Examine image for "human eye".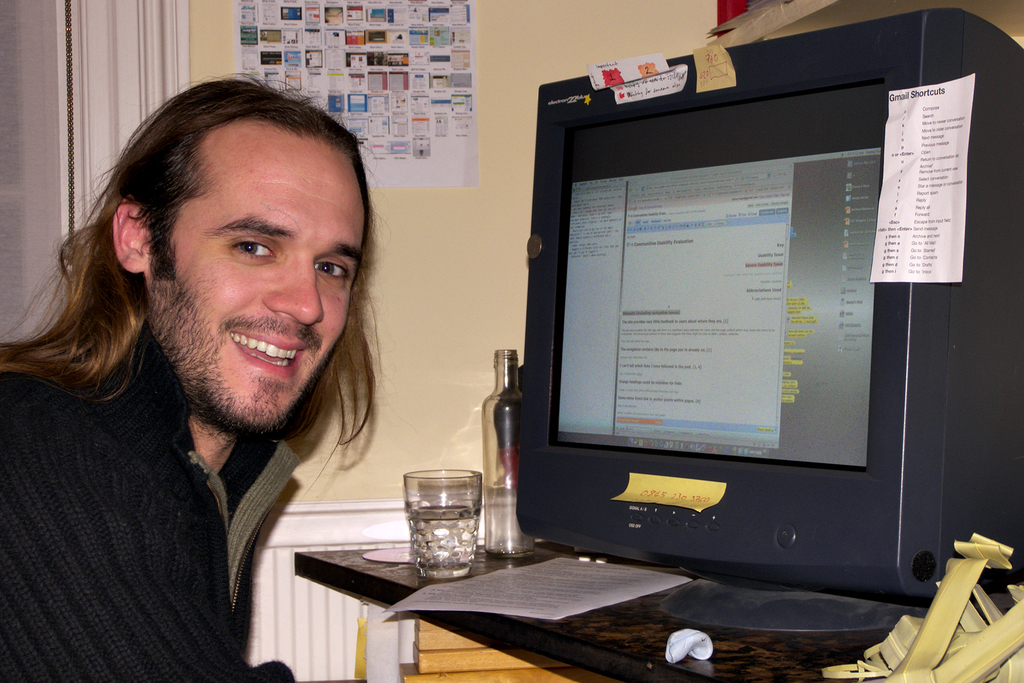
Examination result: select_region(311, 254, 352, 284).
